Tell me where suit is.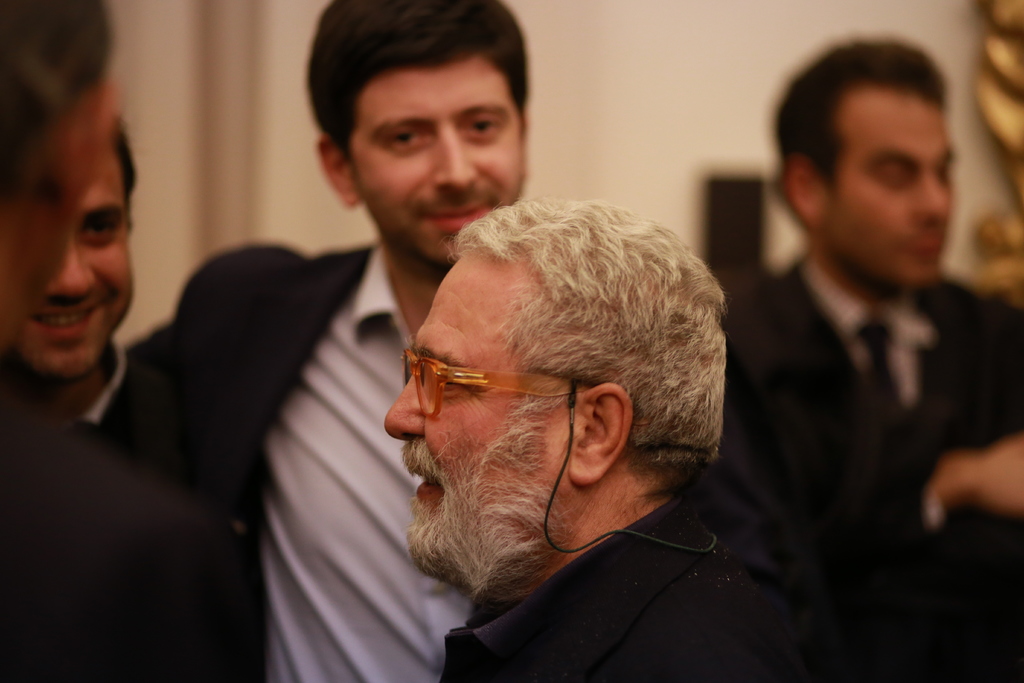
suit is at [691,260,1023,682].
